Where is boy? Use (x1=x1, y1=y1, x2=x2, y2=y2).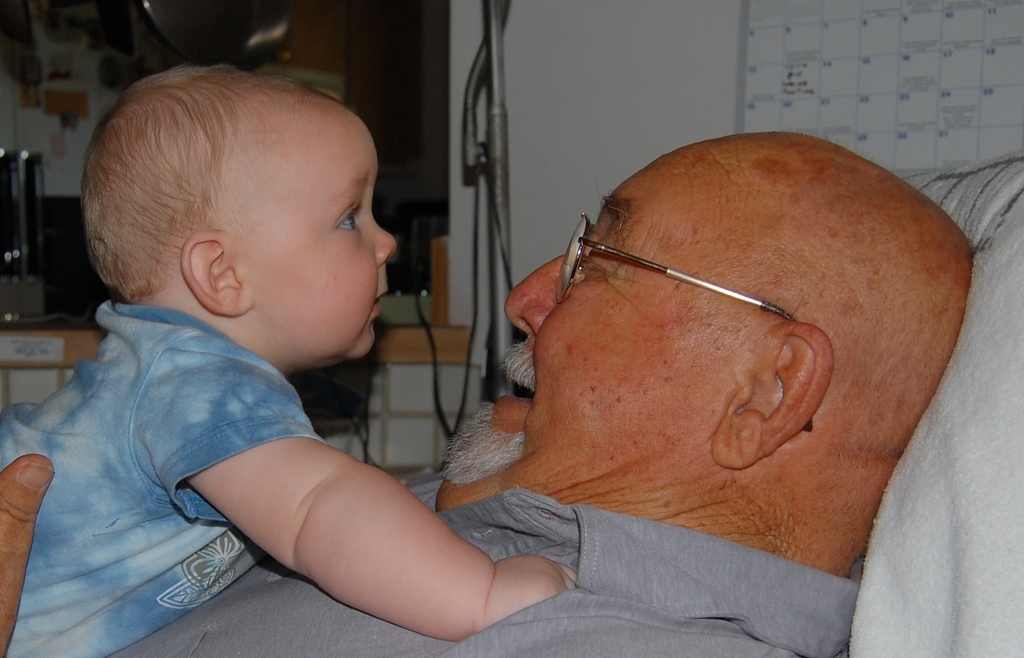
(x1=0, y1=65, x2=575, y2=657).
